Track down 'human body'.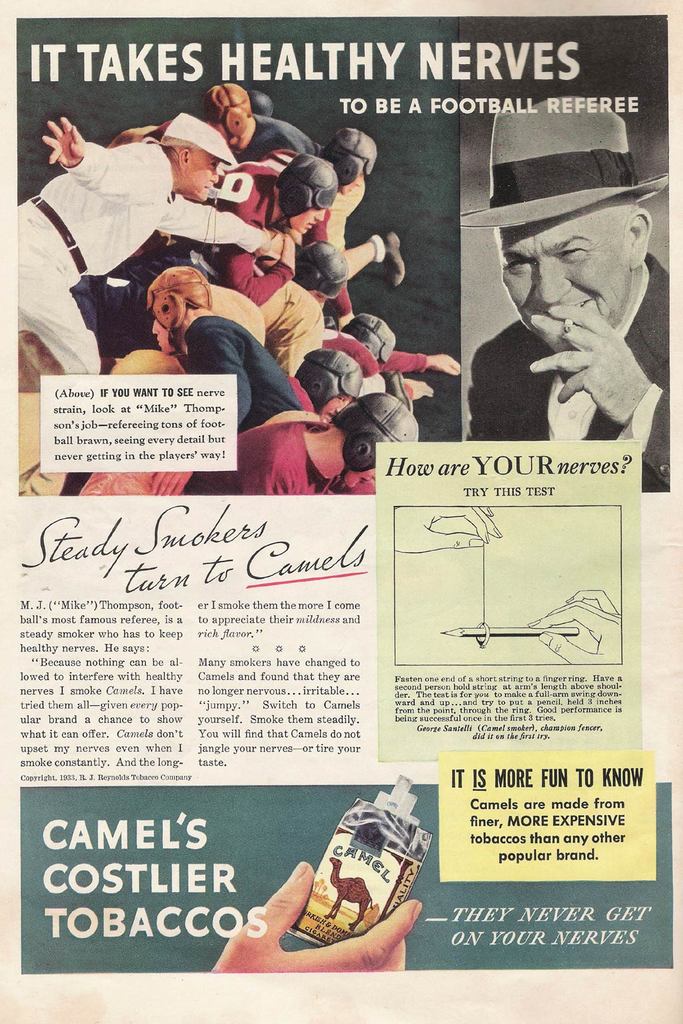
Tracked to bbox=[462, 101, 666, 489].
